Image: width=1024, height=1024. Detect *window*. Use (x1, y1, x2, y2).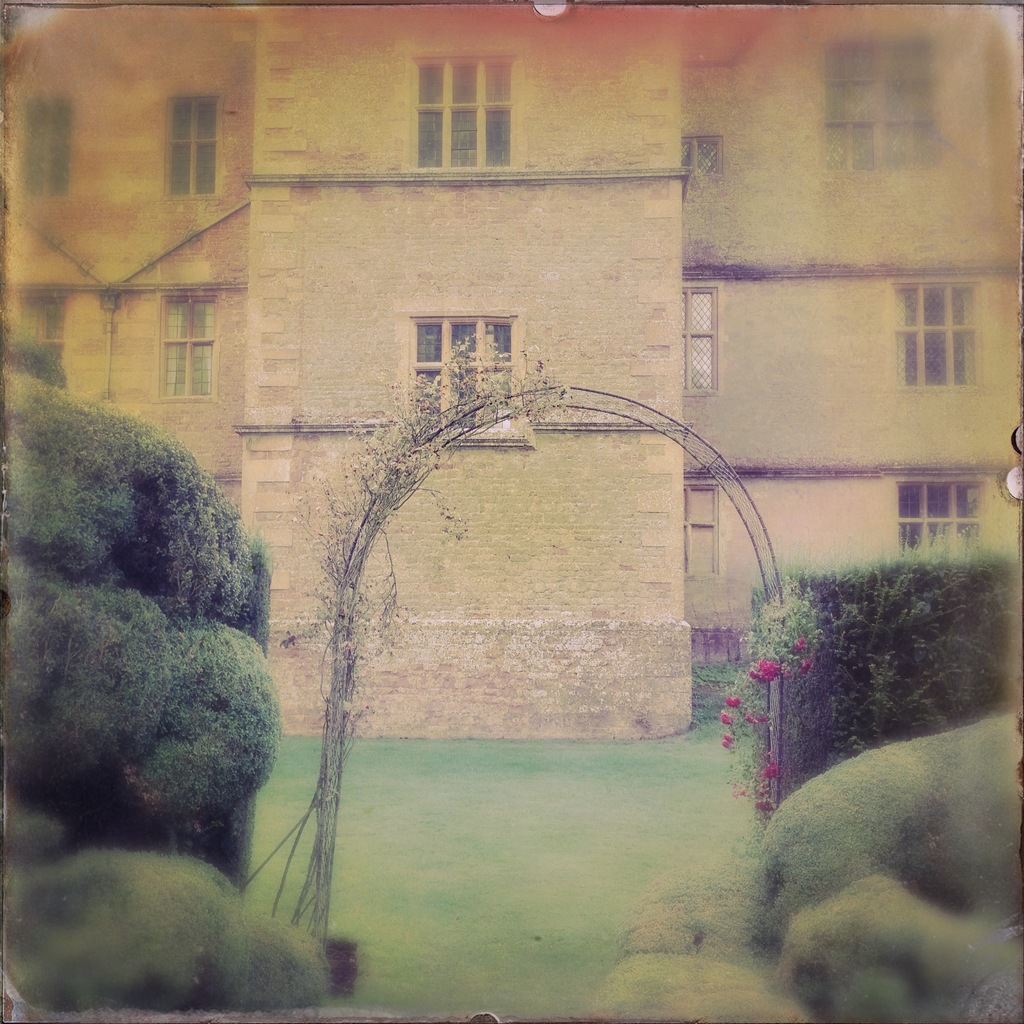
(820, 28, 938, 177).
